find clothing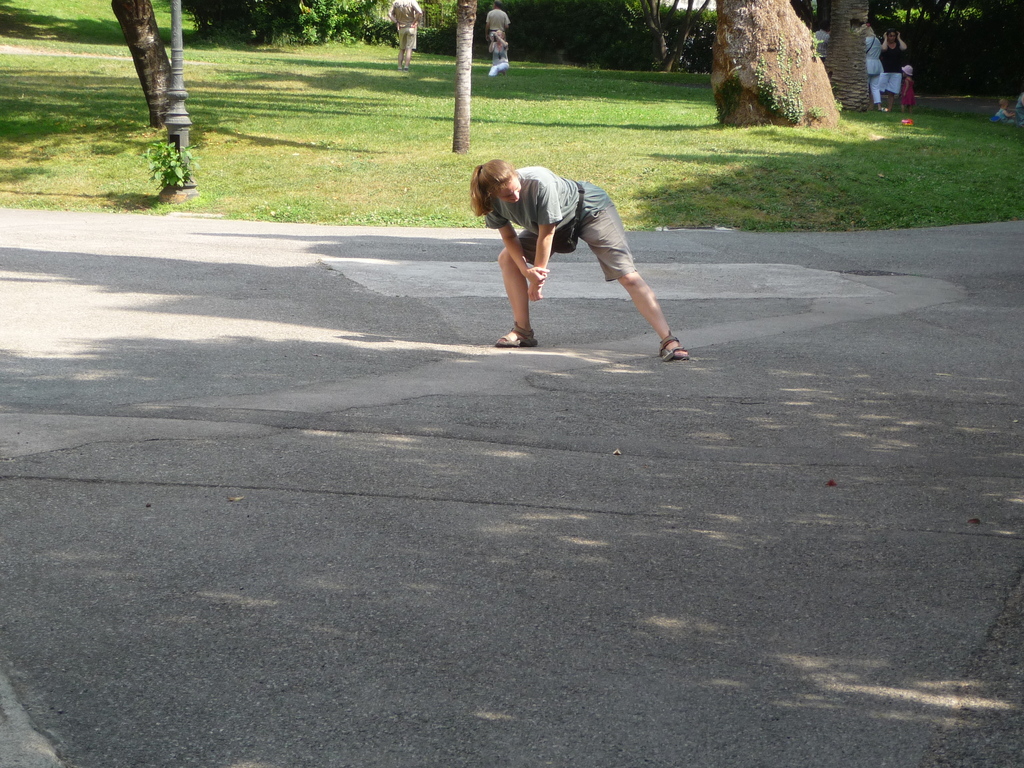
(x1=485, y1=6, x2=511, y2=29)
